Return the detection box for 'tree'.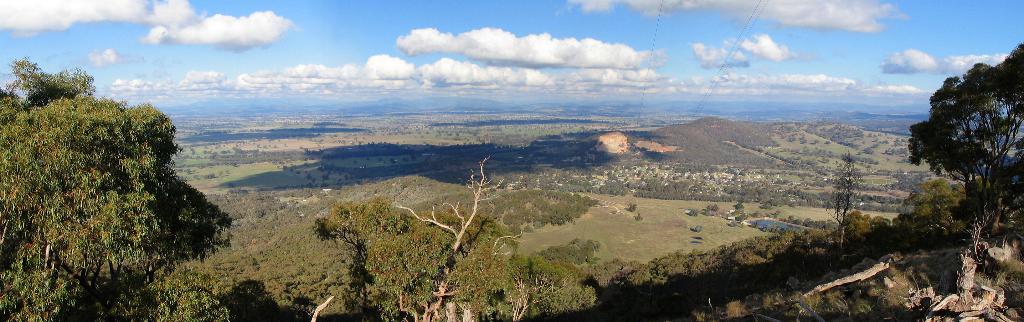
<box>826,151,867,246</box>.
